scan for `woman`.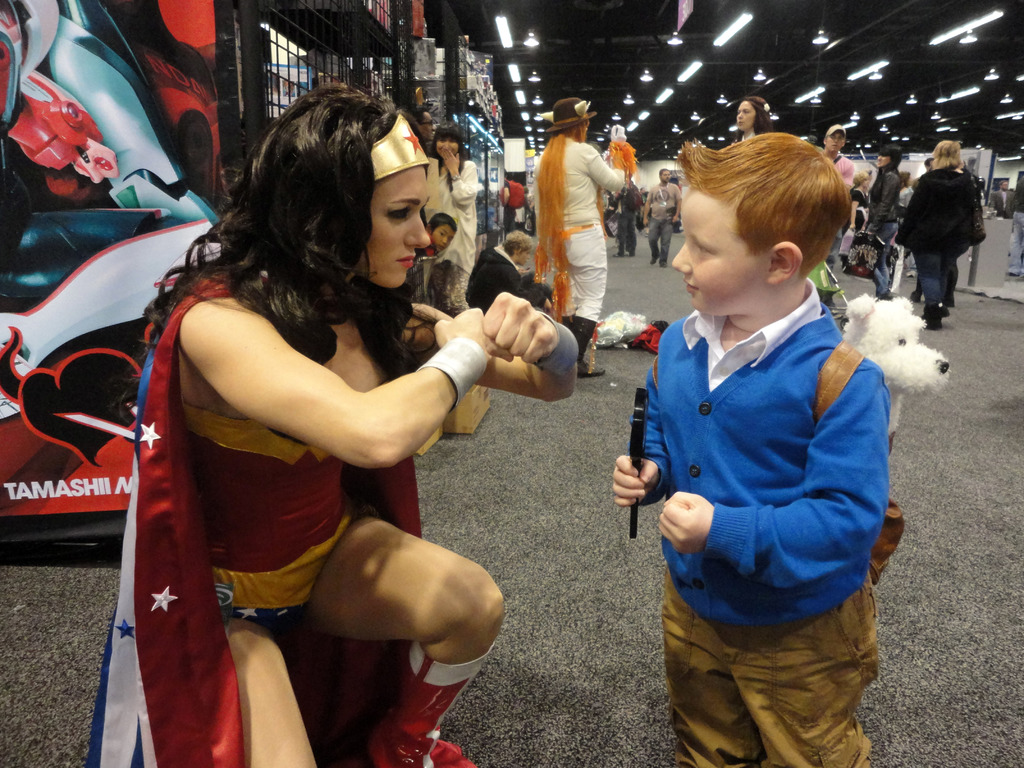
Scan result: x1=428, y1=120, x2=481, y2=319.
